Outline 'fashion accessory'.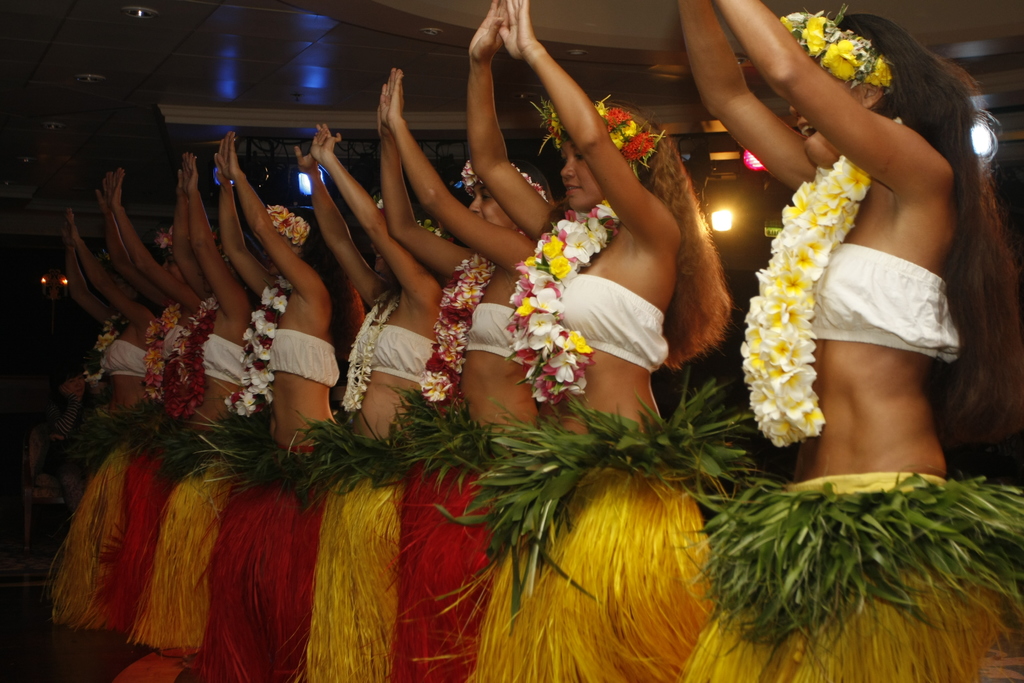
Outline: [x1=425, y1=244, x2=489, y2=407].
